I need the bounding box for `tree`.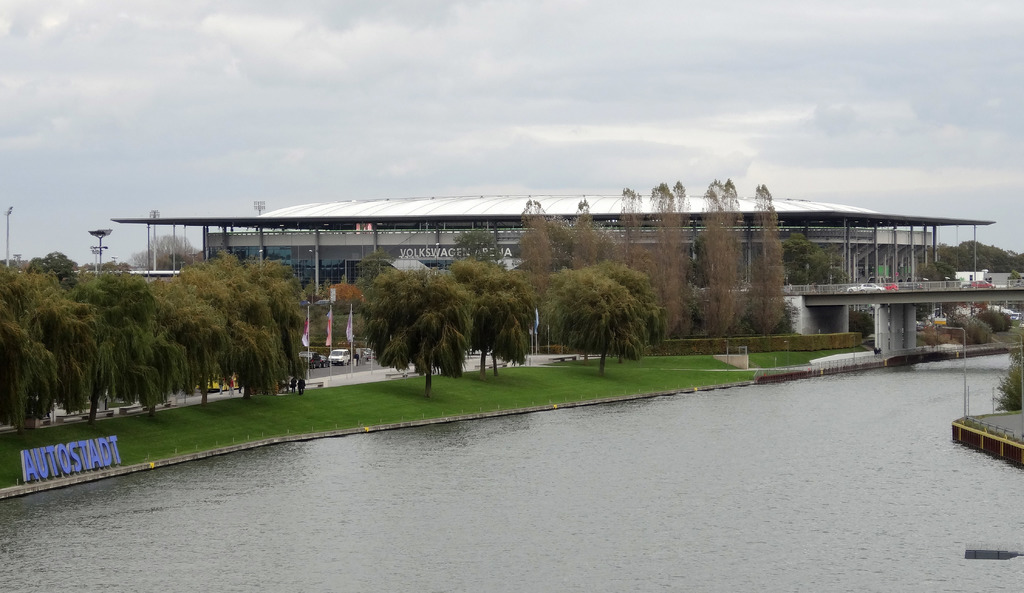
Here it is: (116,260,125,268).
